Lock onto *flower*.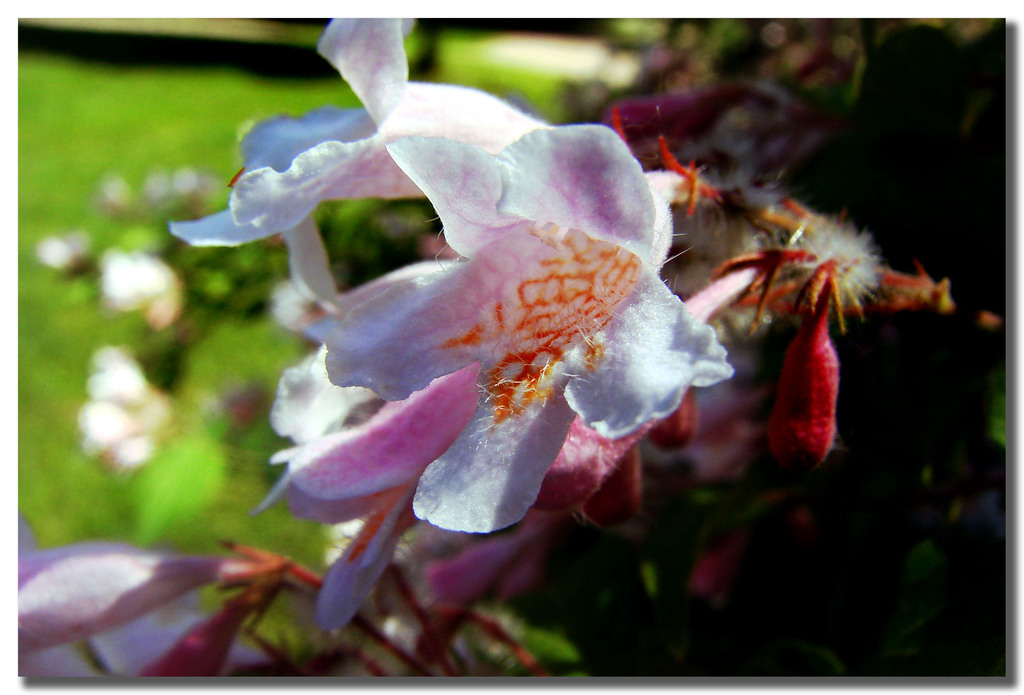
Locked: <bbox>14, 510, 312, 678</bbox>.
